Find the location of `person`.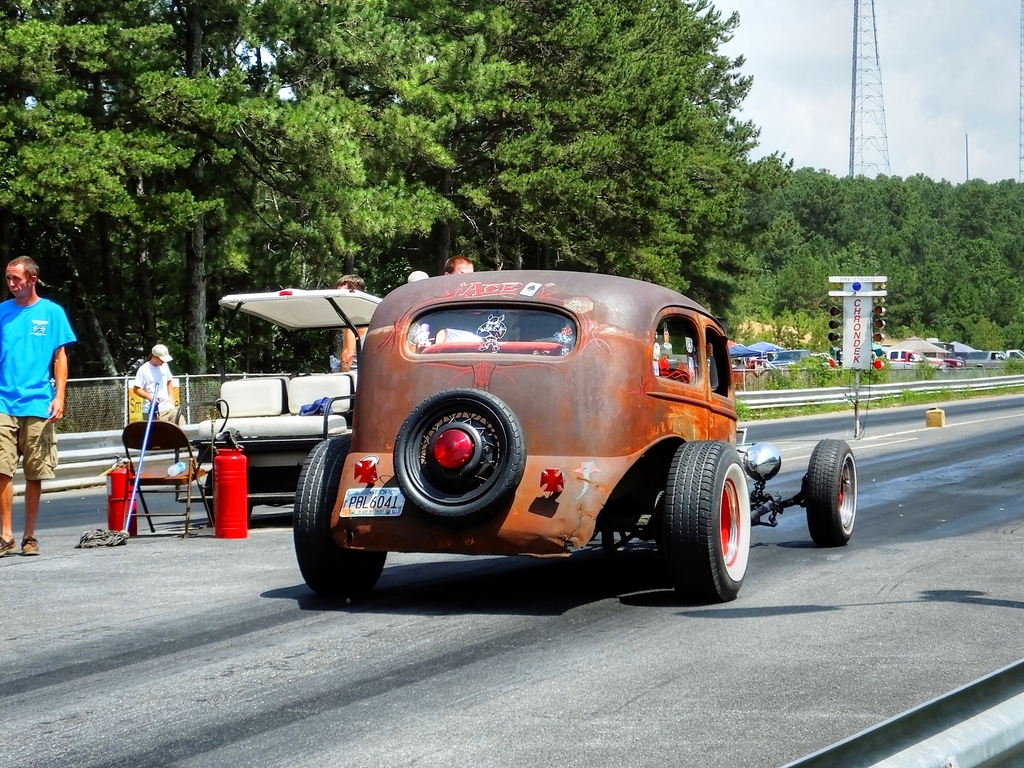
Location: region(444, 254, 472, 278).
